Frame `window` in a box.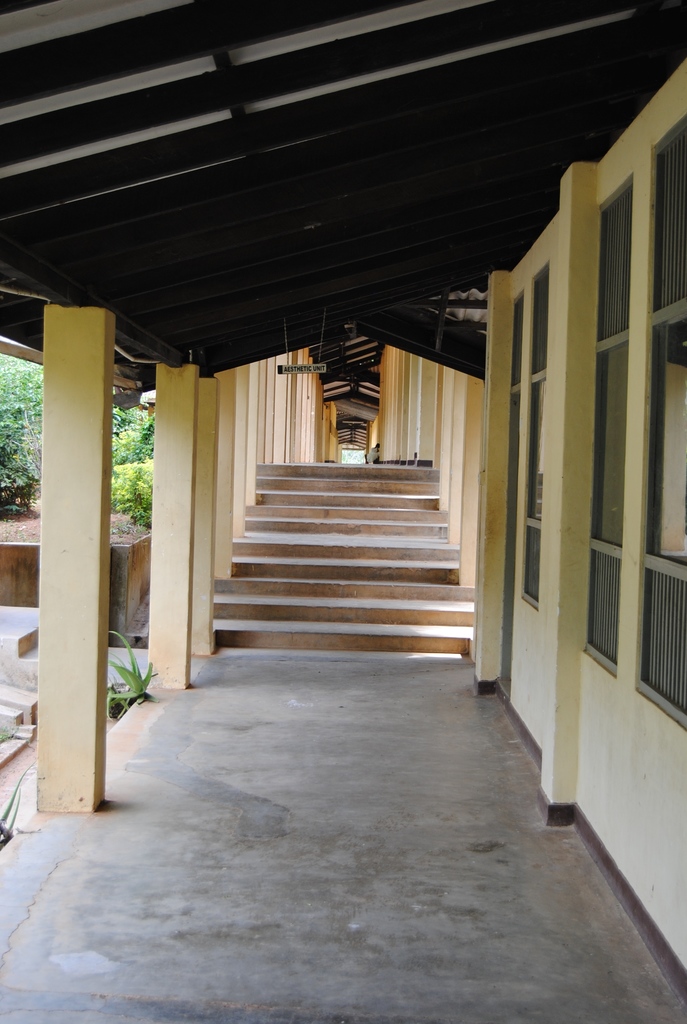
detection(587, 177, 634, 676).
